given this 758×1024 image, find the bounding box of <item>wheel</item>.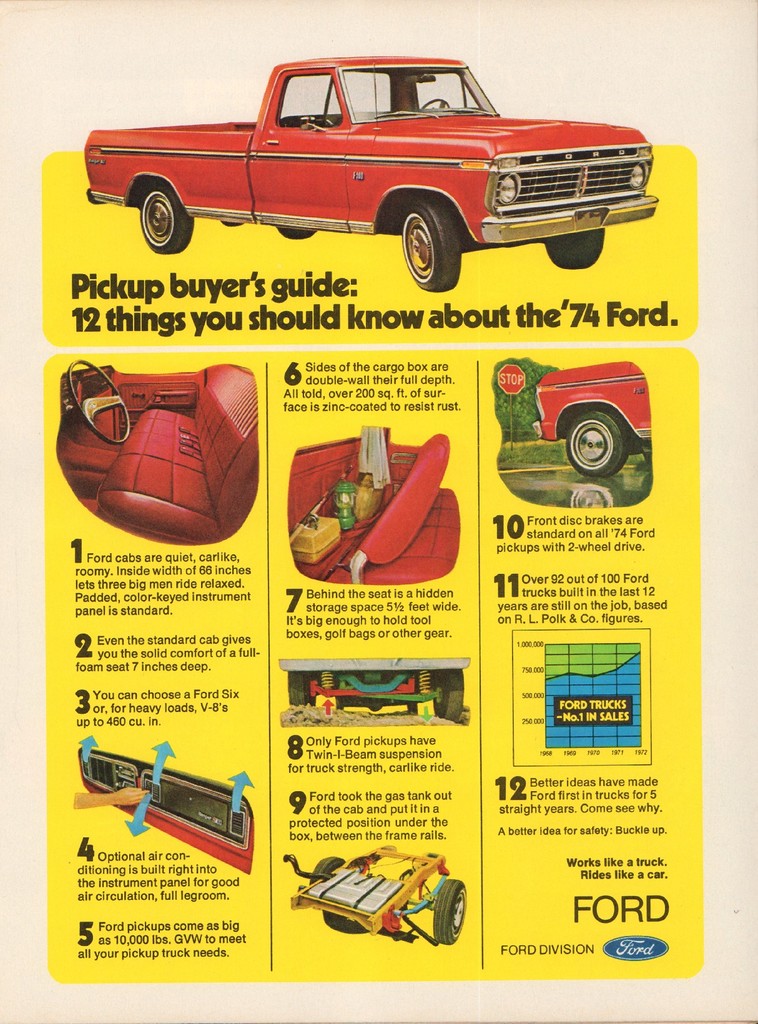
[x1=390, y1=175, x2=478, y2=263].
